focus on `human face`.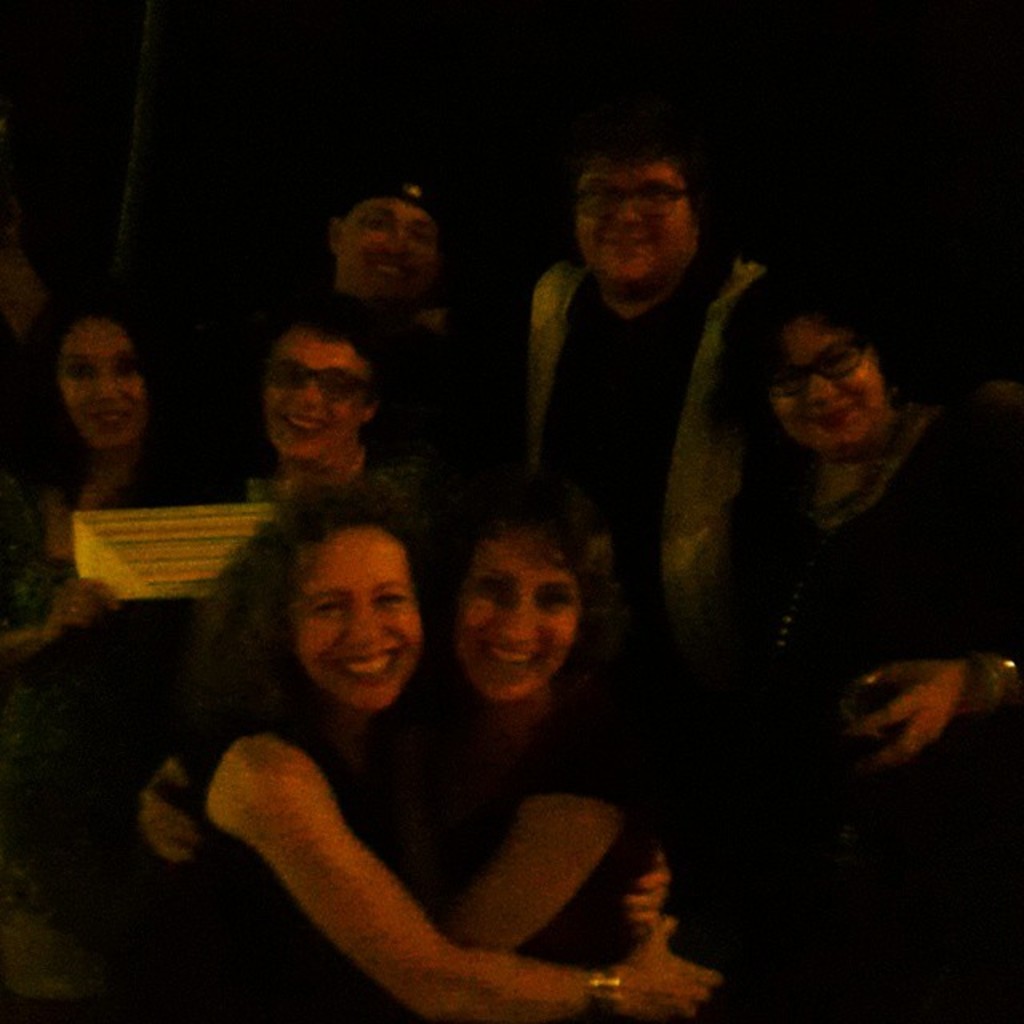
Focused at bbox=[338, 198, 440, 299].
